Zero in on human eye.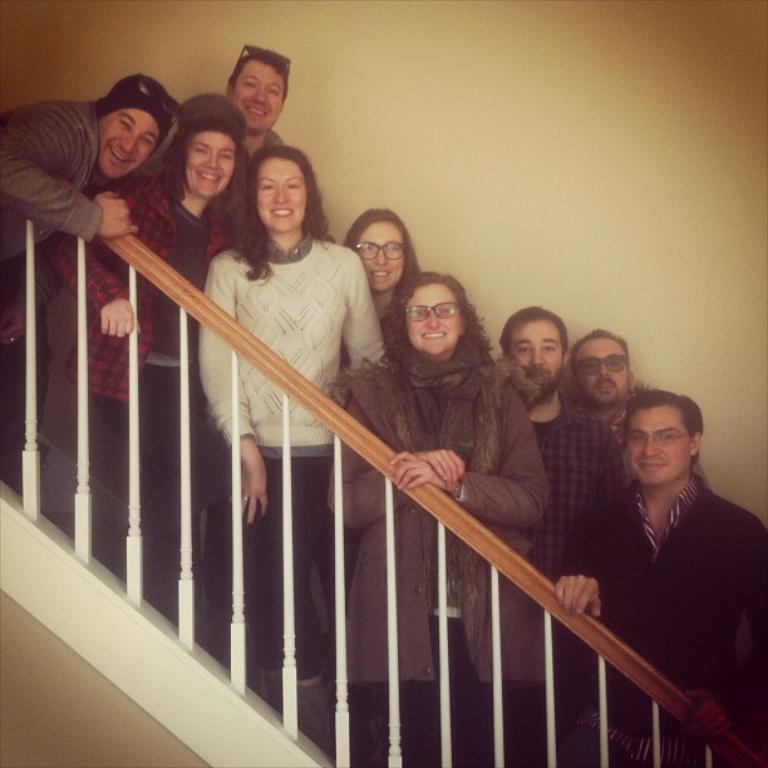
Zeroed in: (left=220, top=153, right=236, bottom=166).
